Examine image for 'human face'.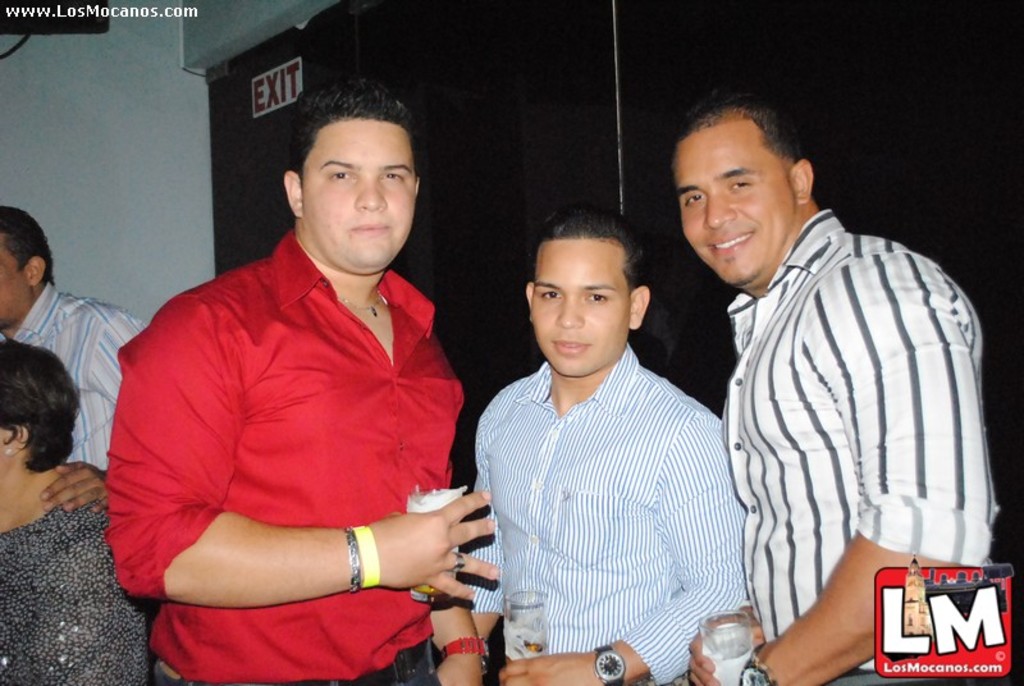
Examination result: 0:238:26:324.
